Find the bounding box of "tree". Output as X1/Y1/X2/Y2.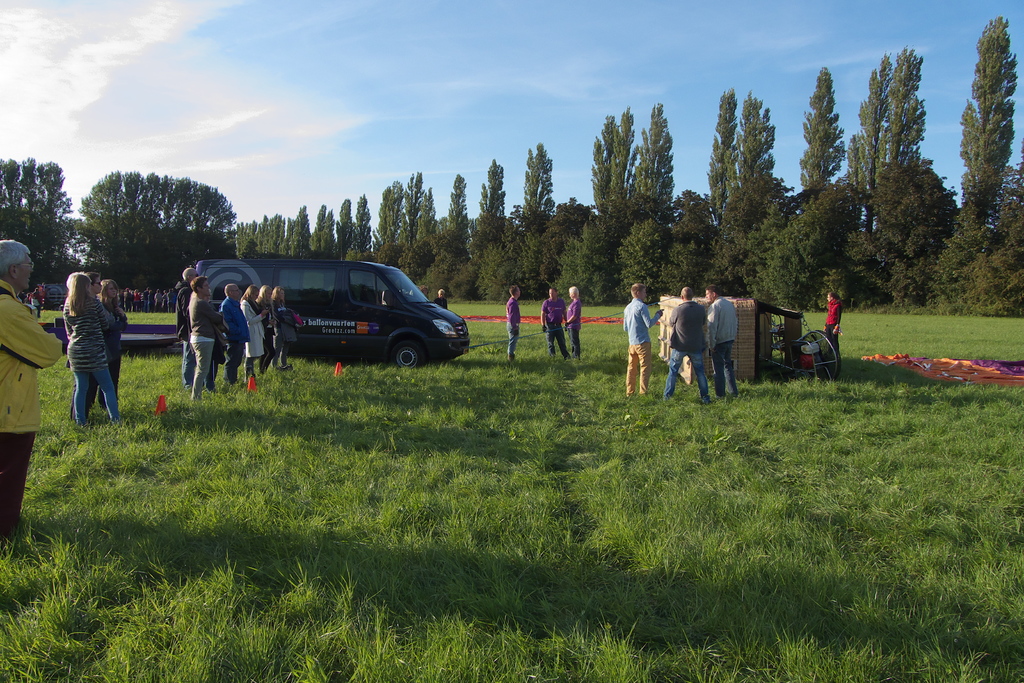
63/161/240/290.
